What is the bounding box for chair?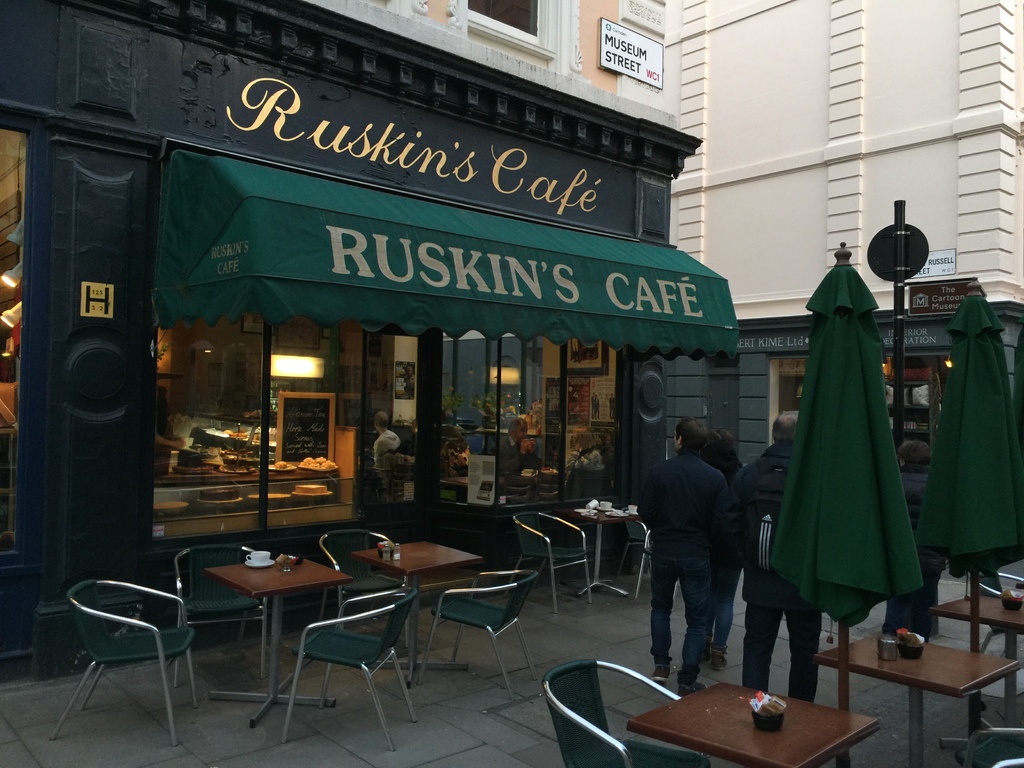
[636, 526, 684, 615].
